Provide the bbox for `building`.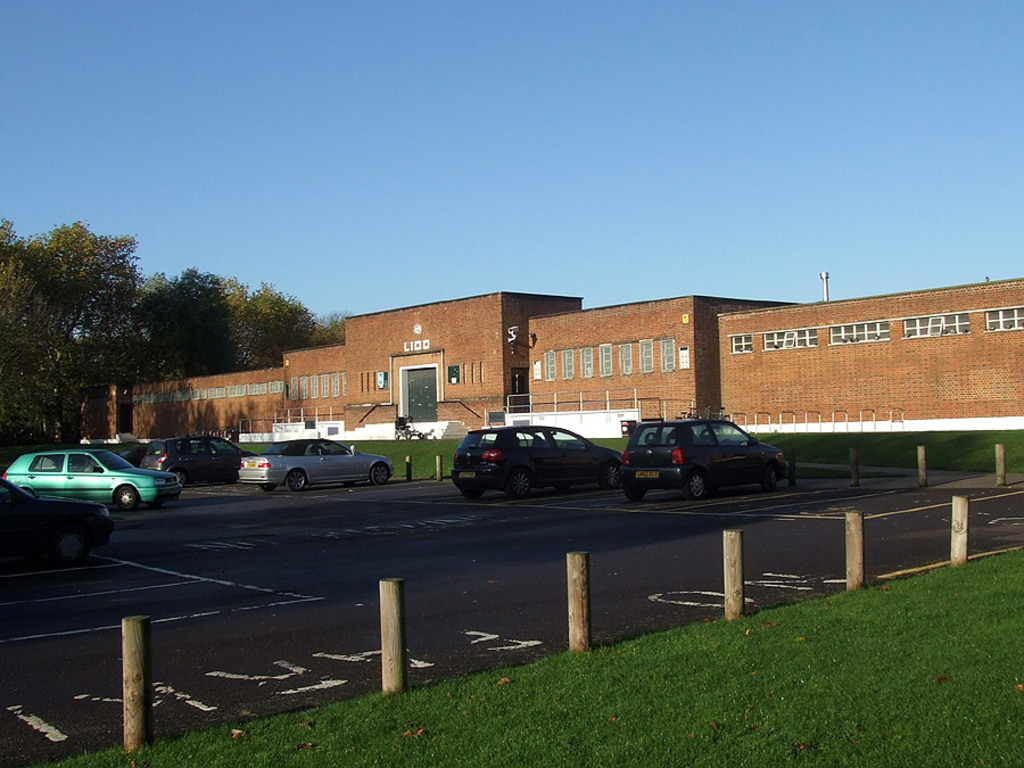
59,283,1023,451.
